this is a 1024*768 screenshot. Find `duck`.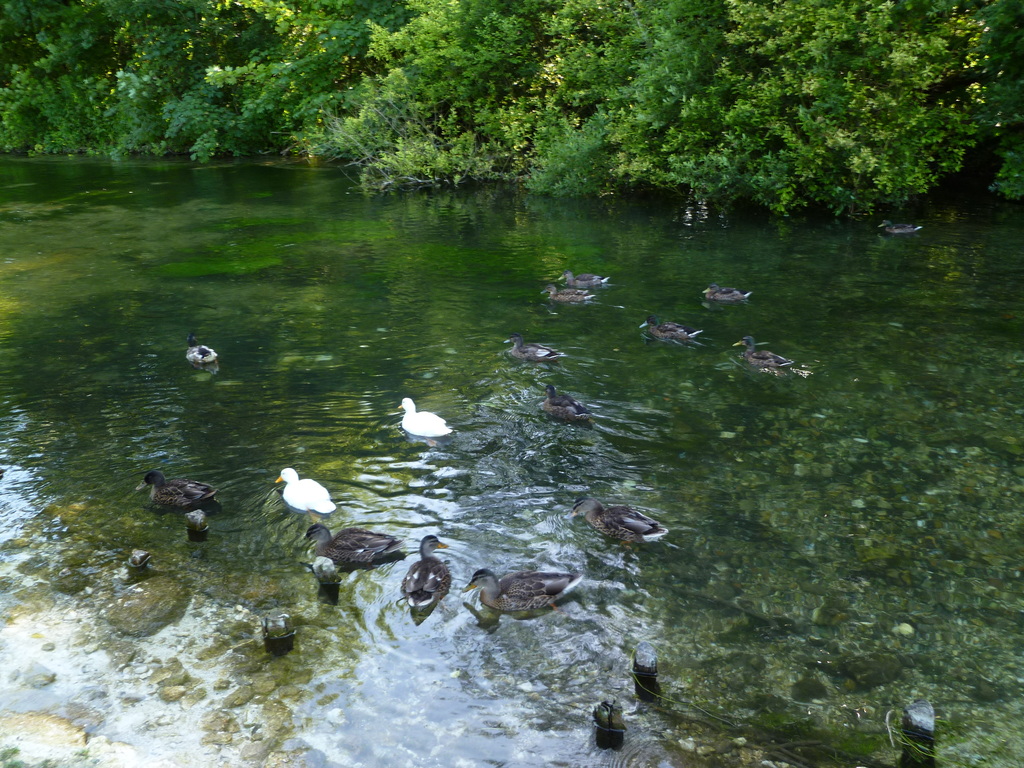
Bounding box: 637 315 703 344.
